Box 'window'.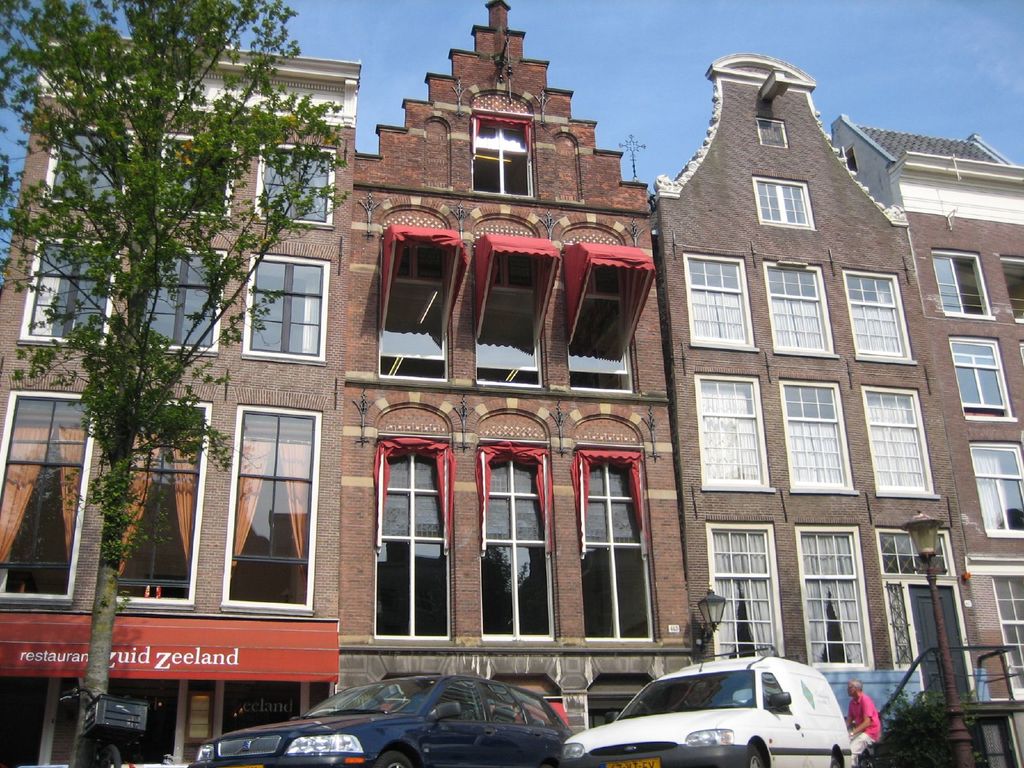
[703, 520, 786, 660].
